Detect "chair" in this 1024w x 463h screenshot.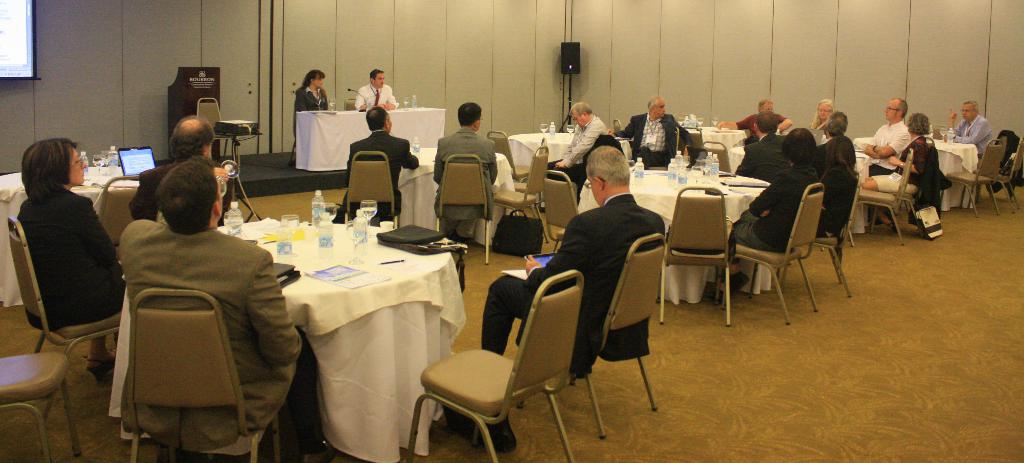
Detection: {"x1": 483, "y1": 127, "x2": 536, "y2": 183}.
